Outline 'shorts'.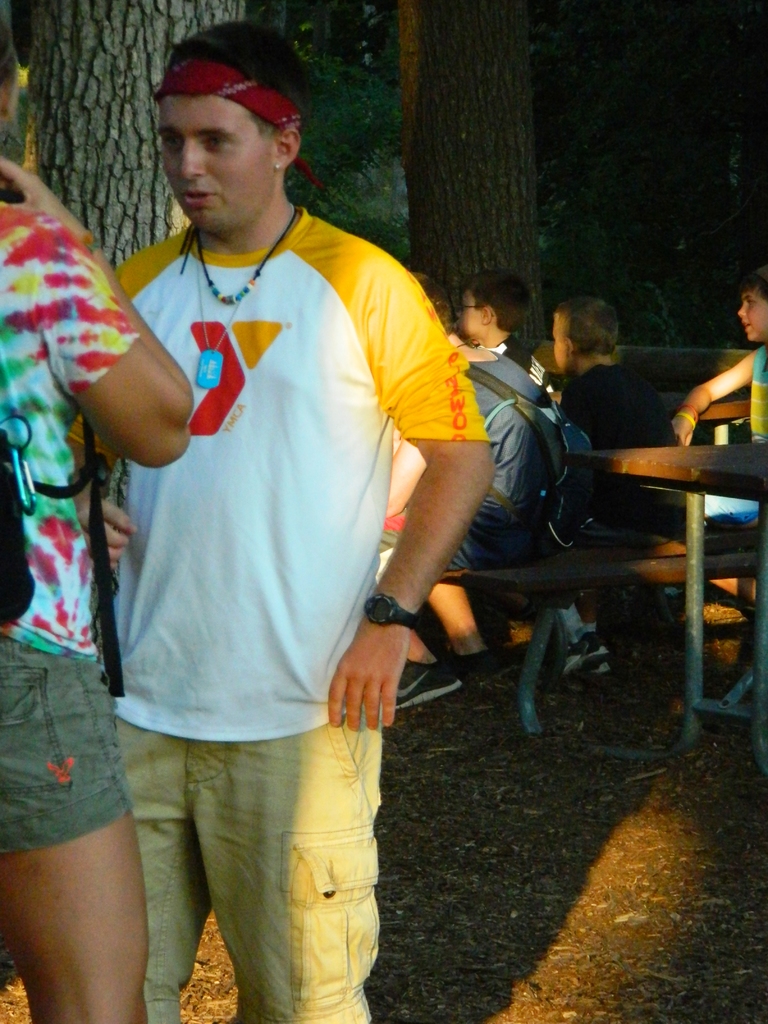
Outline: <bbox>0, 639, 134, 855</bbox>.
